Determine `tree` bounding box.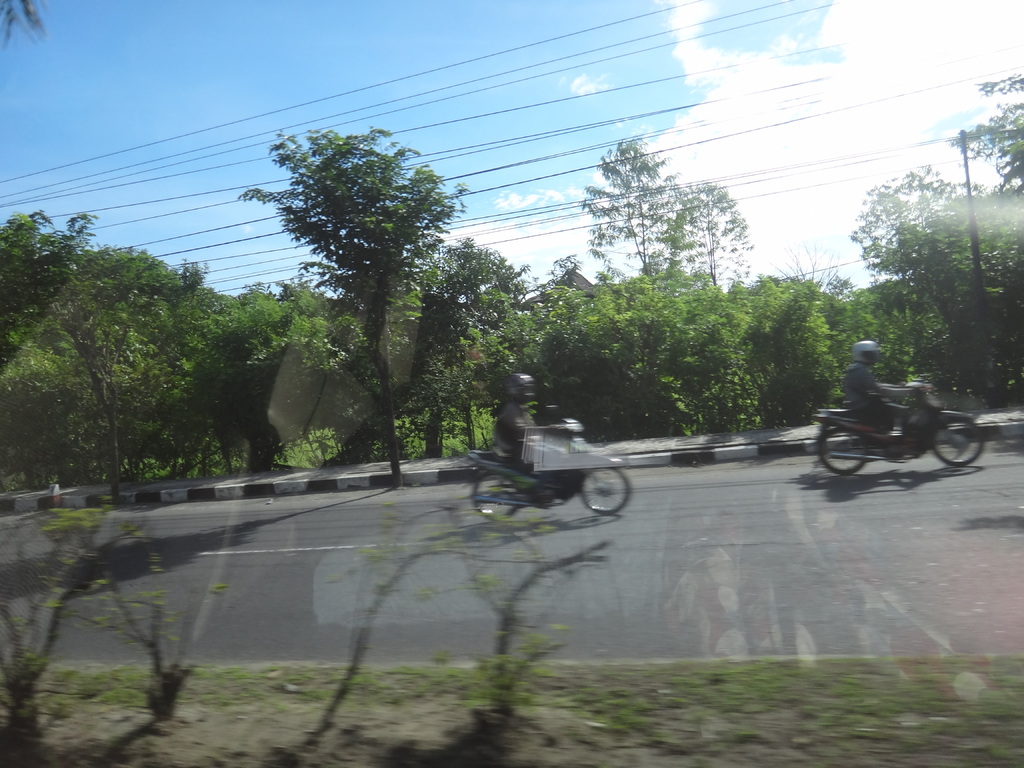
Determined: <bbox>239, 122, 460, 488</bbox>.
